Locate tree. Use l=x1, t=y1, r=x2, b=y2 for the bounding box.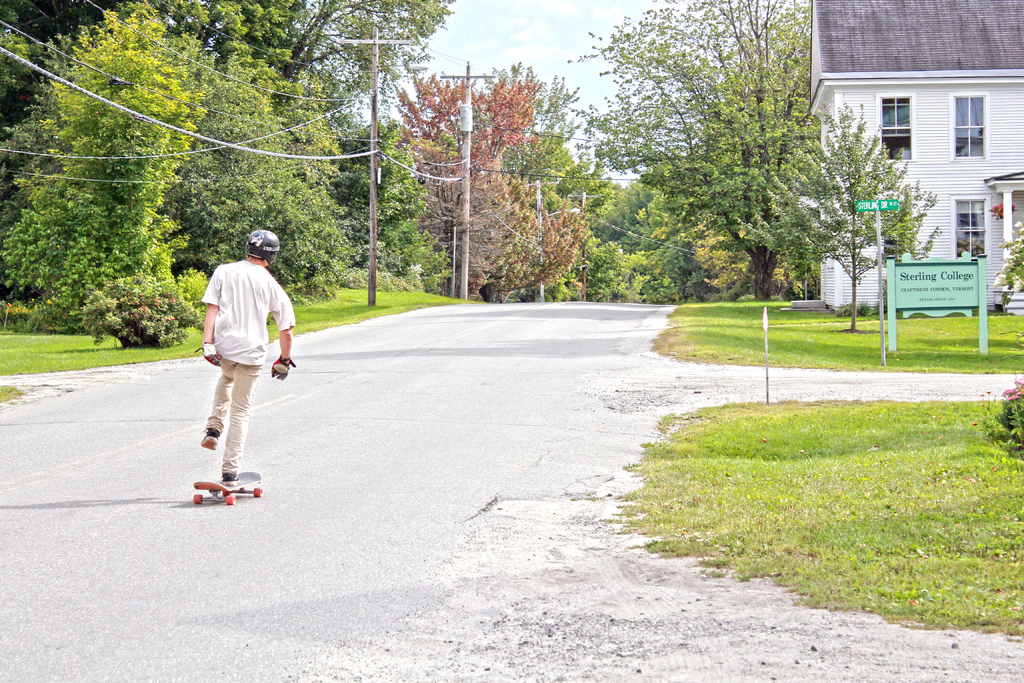
l=0, t=13, r=207, b=336.
